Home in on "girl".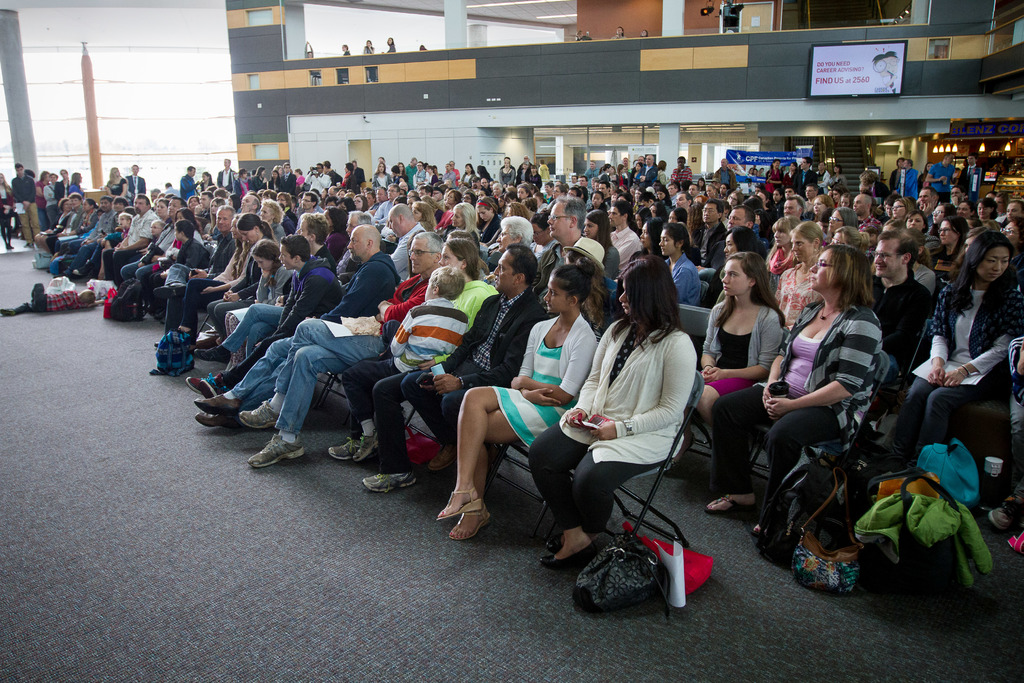
Homed in at l=656, t=223, r=710, b=305.
